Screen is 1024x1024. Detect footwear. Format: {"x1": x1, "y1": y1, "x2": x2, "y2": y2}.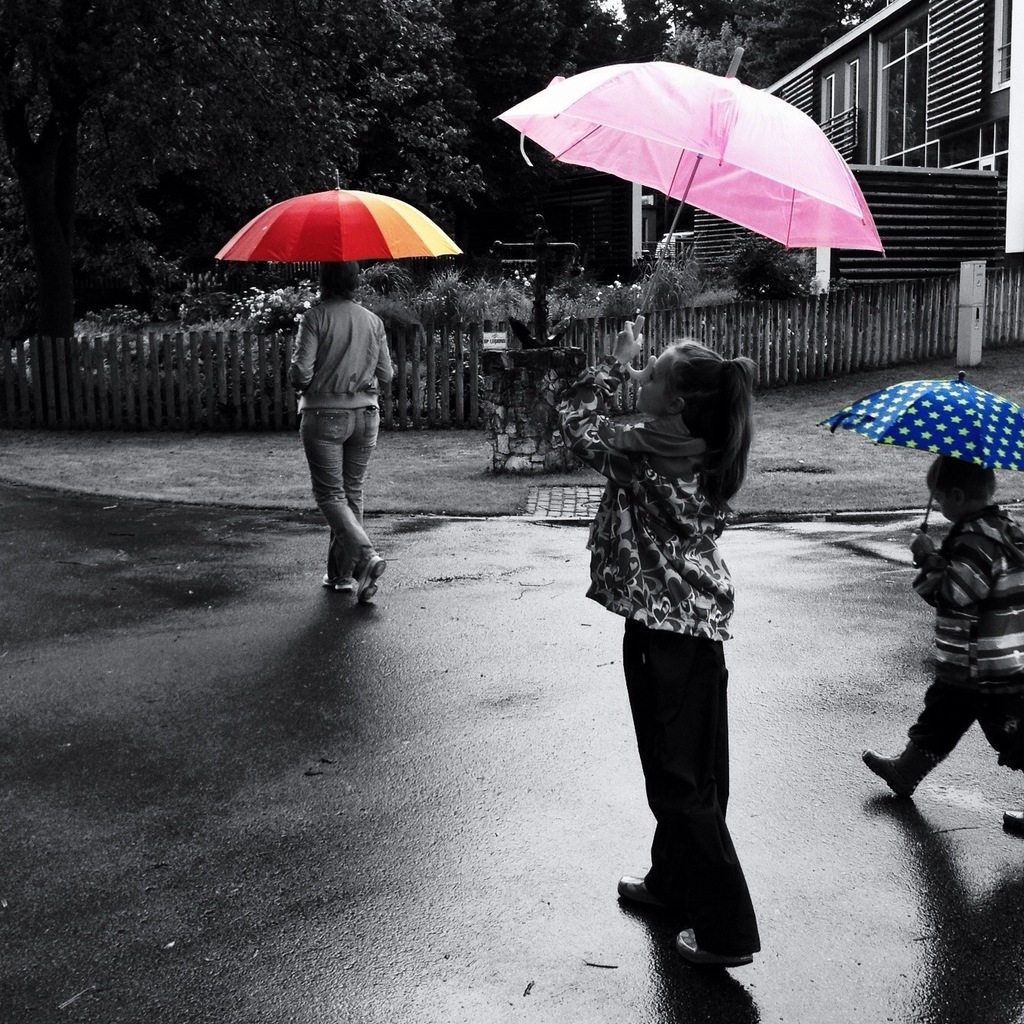
{"x1": 312, "y1": 574, "x2": 347, "y2": 591}.
